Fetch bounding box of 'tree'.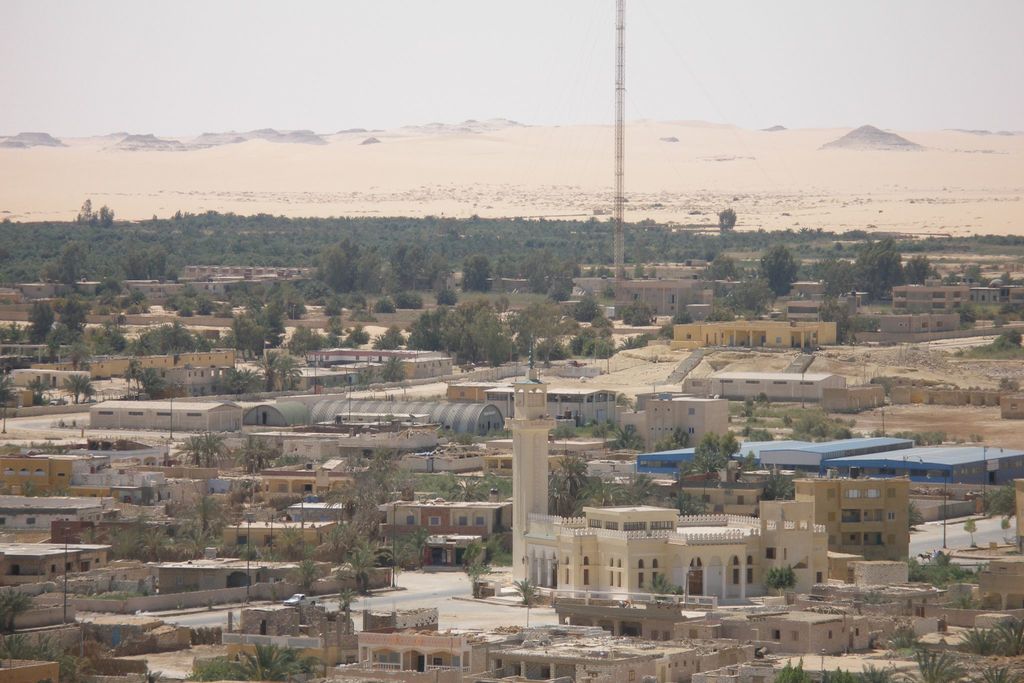
Bbox: 107, 502, 223, 591.
